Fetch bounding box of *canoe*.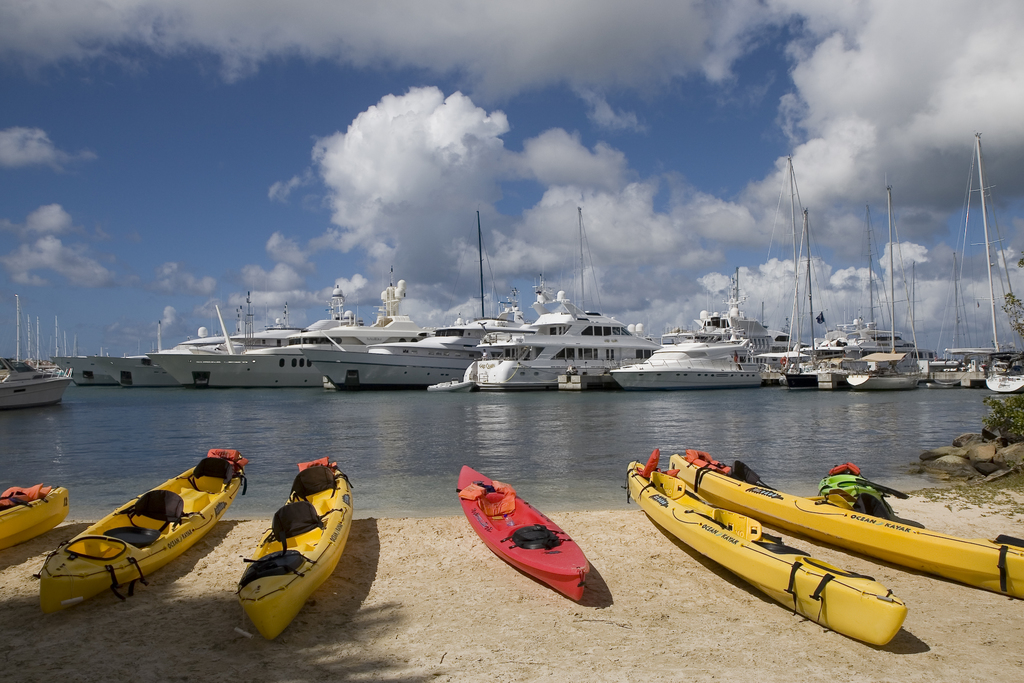
Bbox: BBox(0, 488, 65, 552).
